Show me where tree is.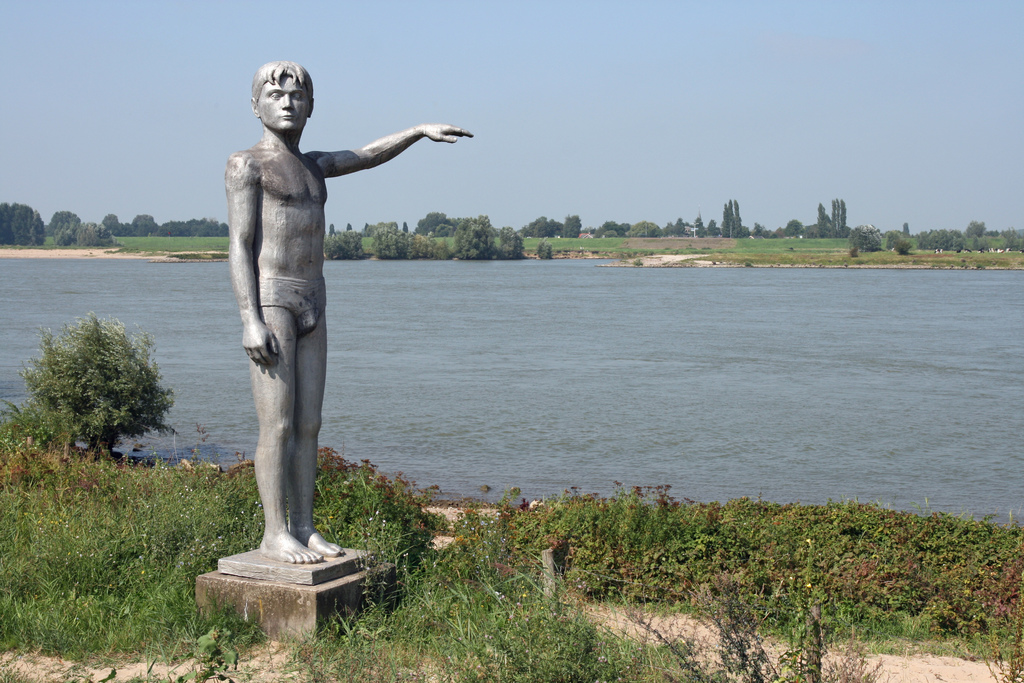
tree is at (855, 223, 880, 254).
